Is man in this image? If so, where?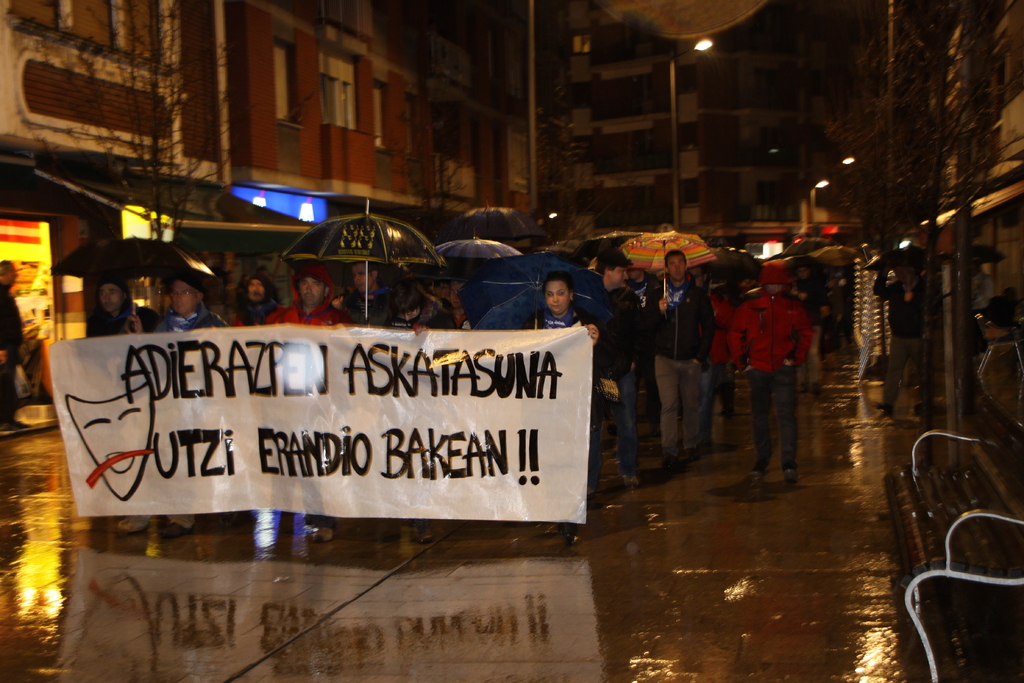
Yes, at region(582, 249, 644, 504).
